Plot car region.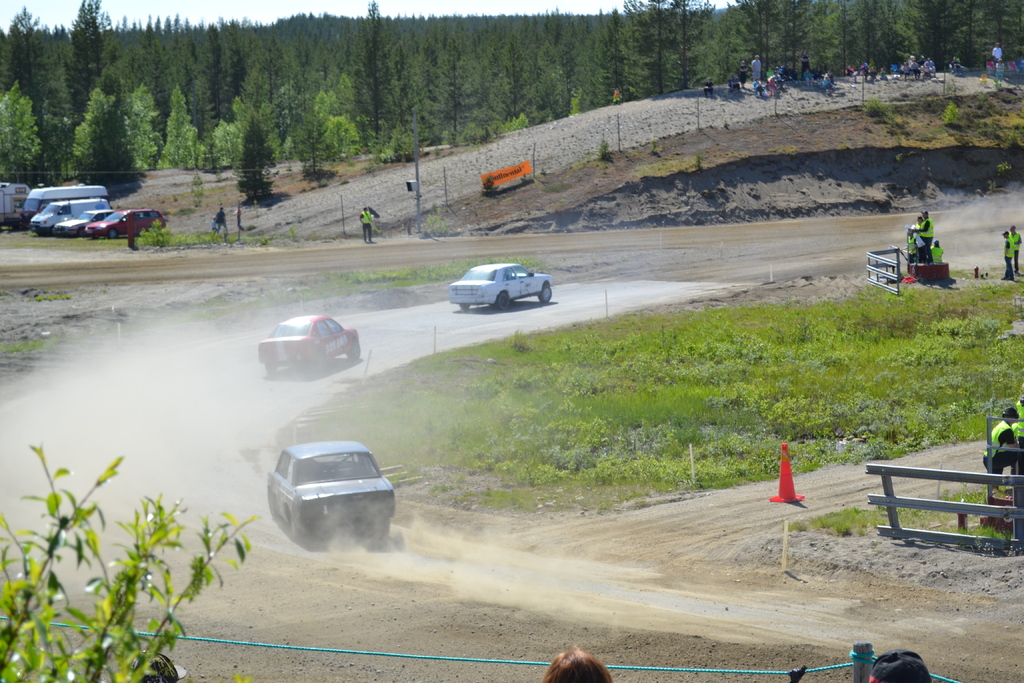
Plotted at <box>54,211,116,237</box>.
